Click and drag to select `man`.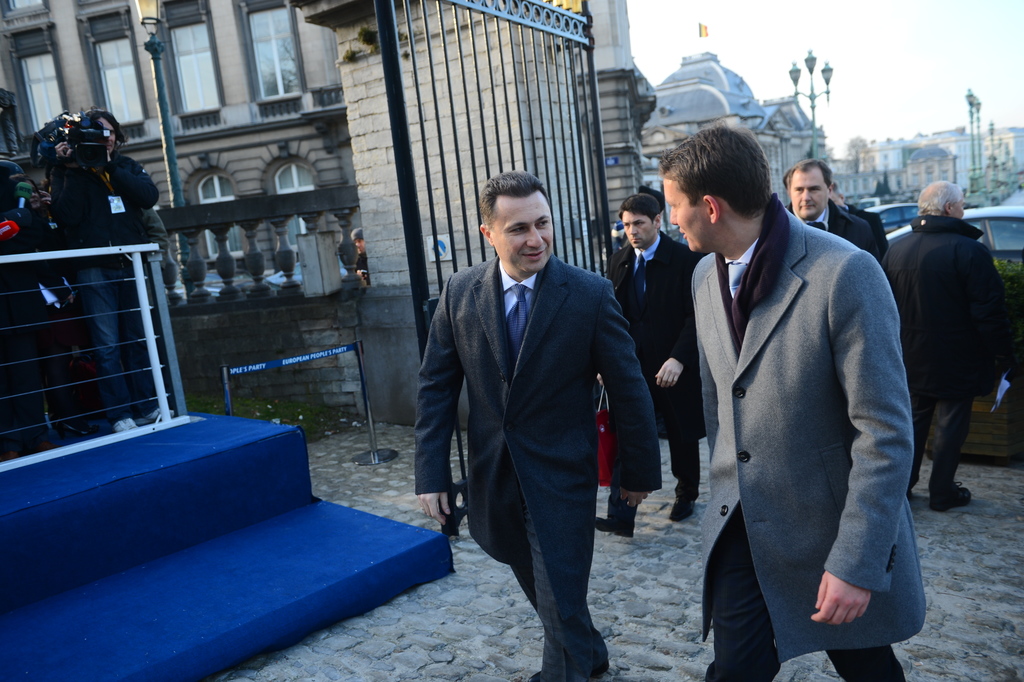
Selection: [left=660, top=122, right=932, bottom=681].
